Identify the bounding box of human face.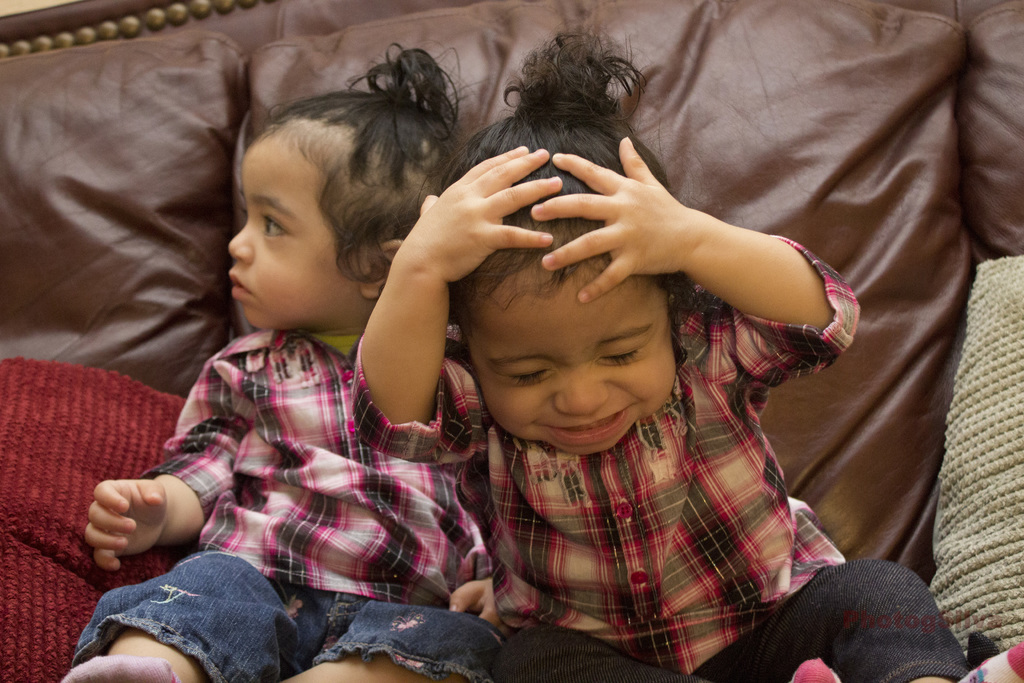
pyautogui.locateOnScreen(458, 233, 676, 456).
